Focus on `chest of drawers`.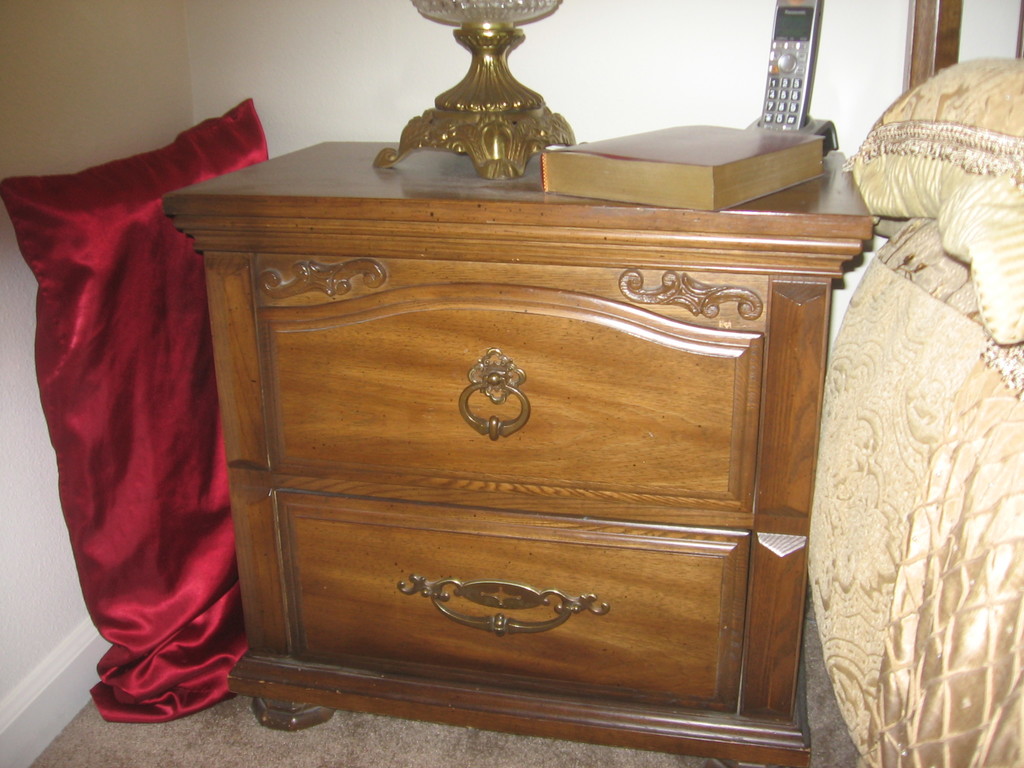
Focused at crop(159, 136, 876, 767).
